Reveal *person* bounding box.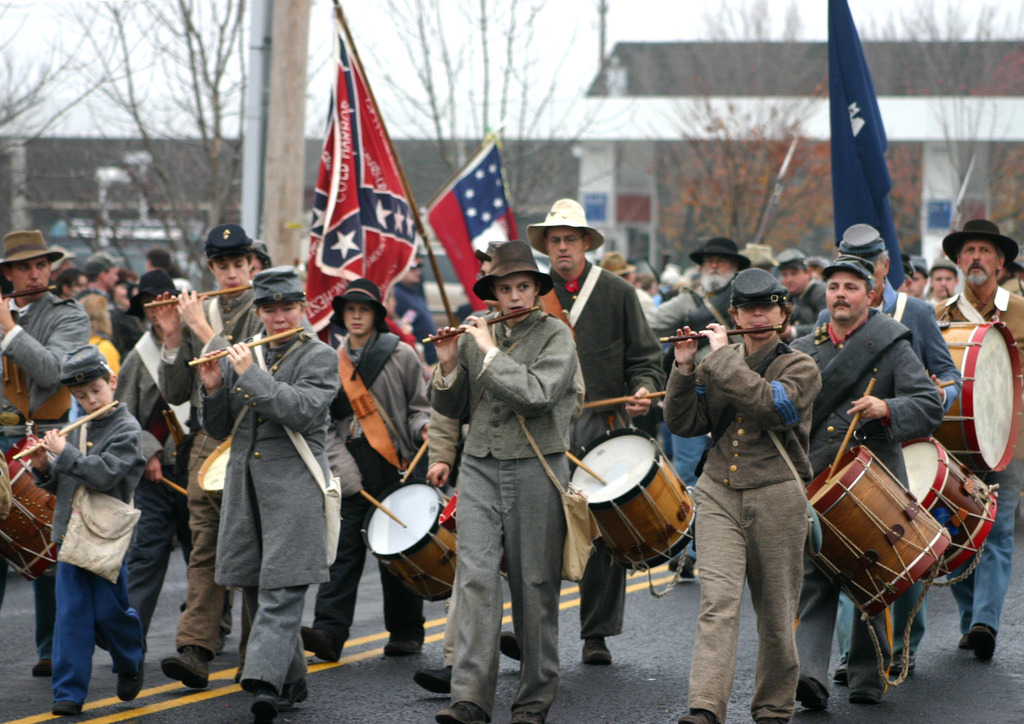
Revealed: x1=393, y1=255, x2=436, y2=365.
